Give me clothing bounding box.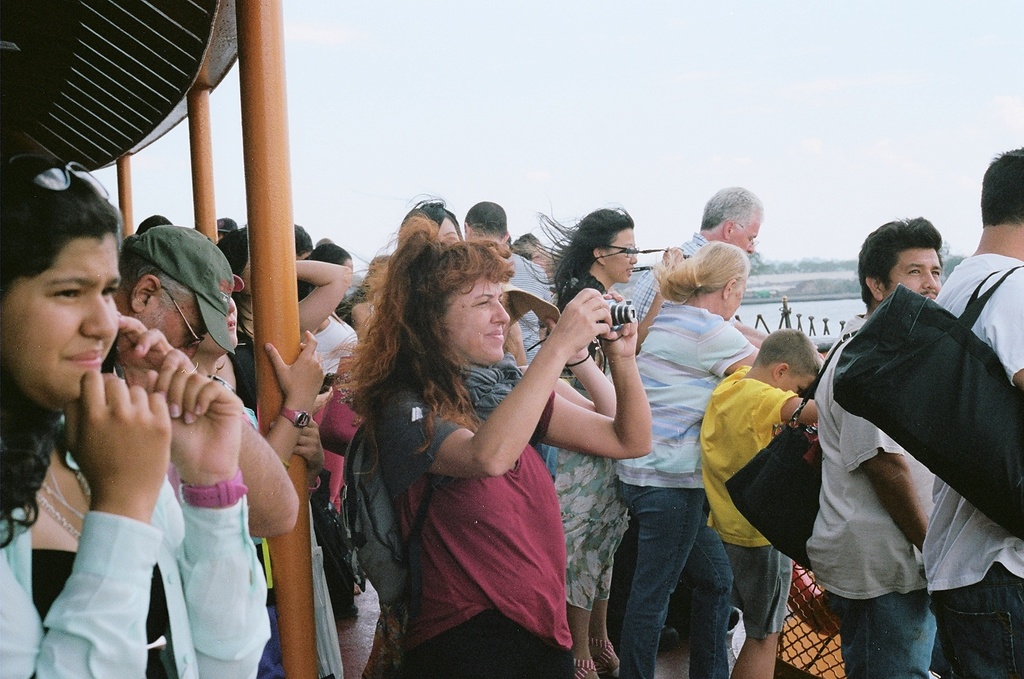
(927, 252, 1023, 678).
